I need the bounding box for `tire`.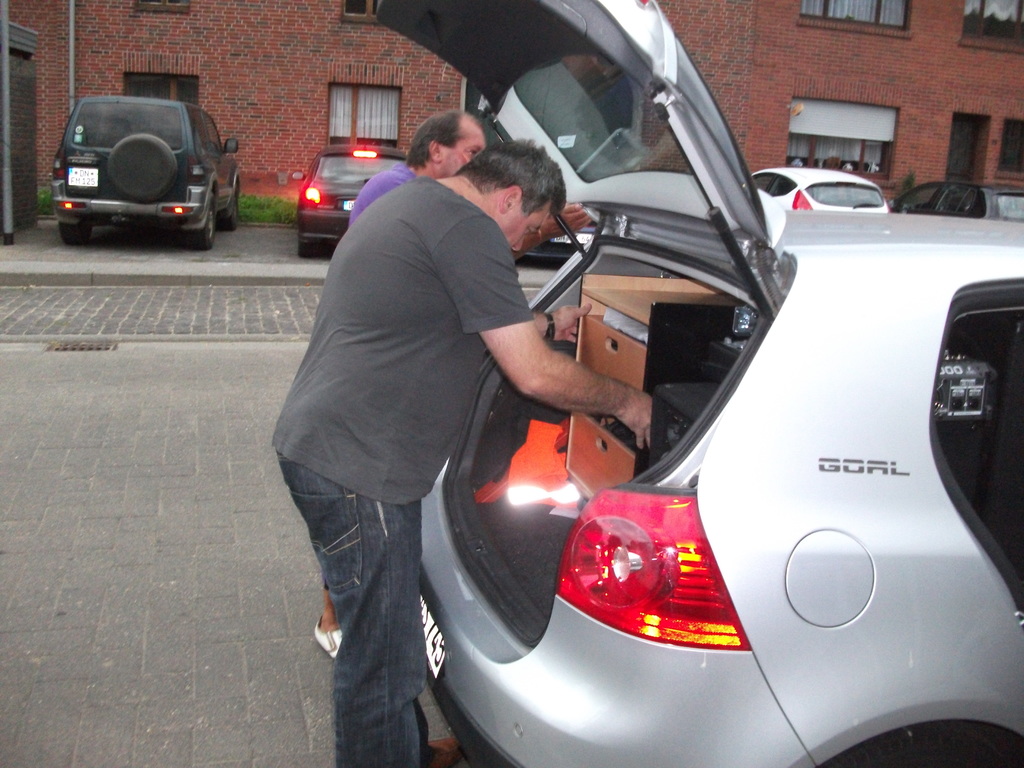
Here it is: [220, 187, 239, 230].
